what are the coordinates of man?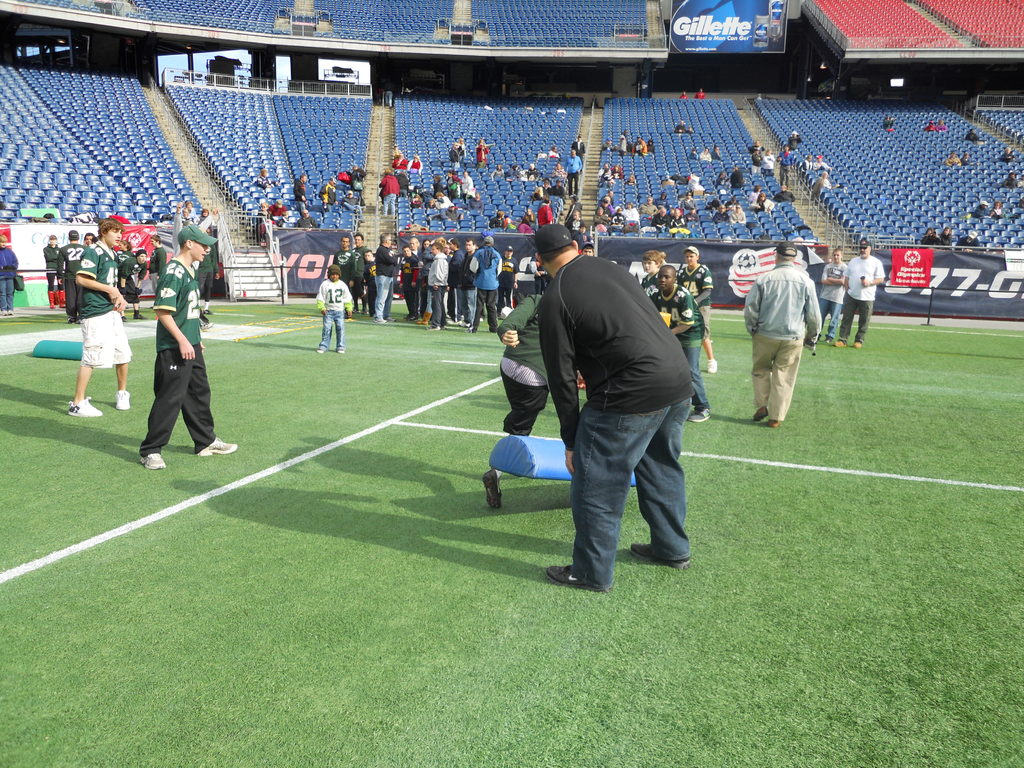
972/199/992/221.
